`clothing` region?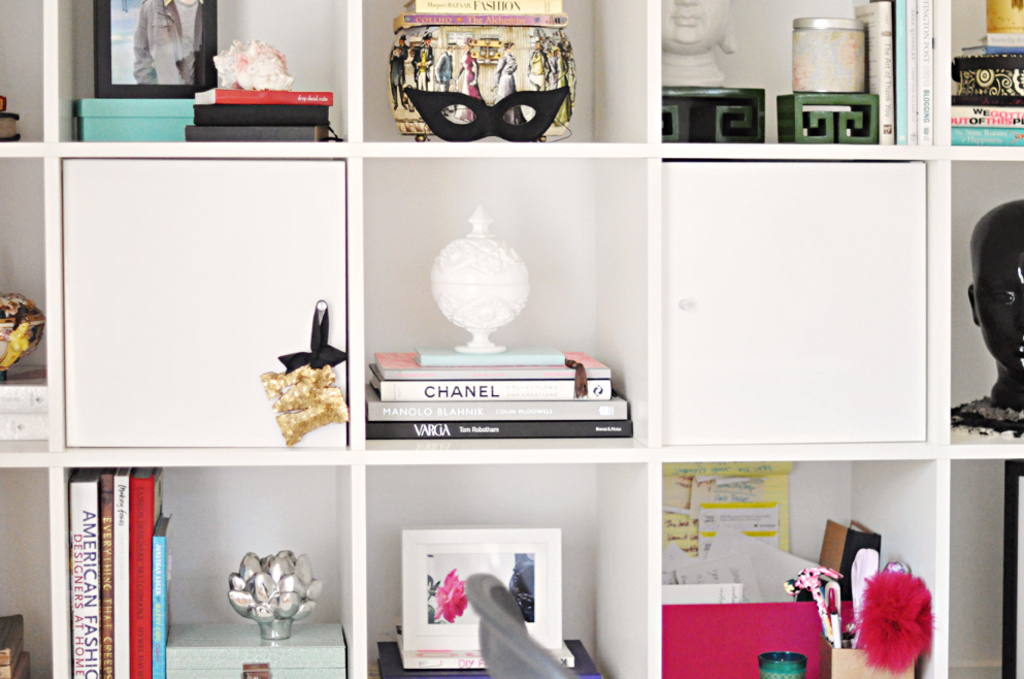
(390, 40, 407, 108)
